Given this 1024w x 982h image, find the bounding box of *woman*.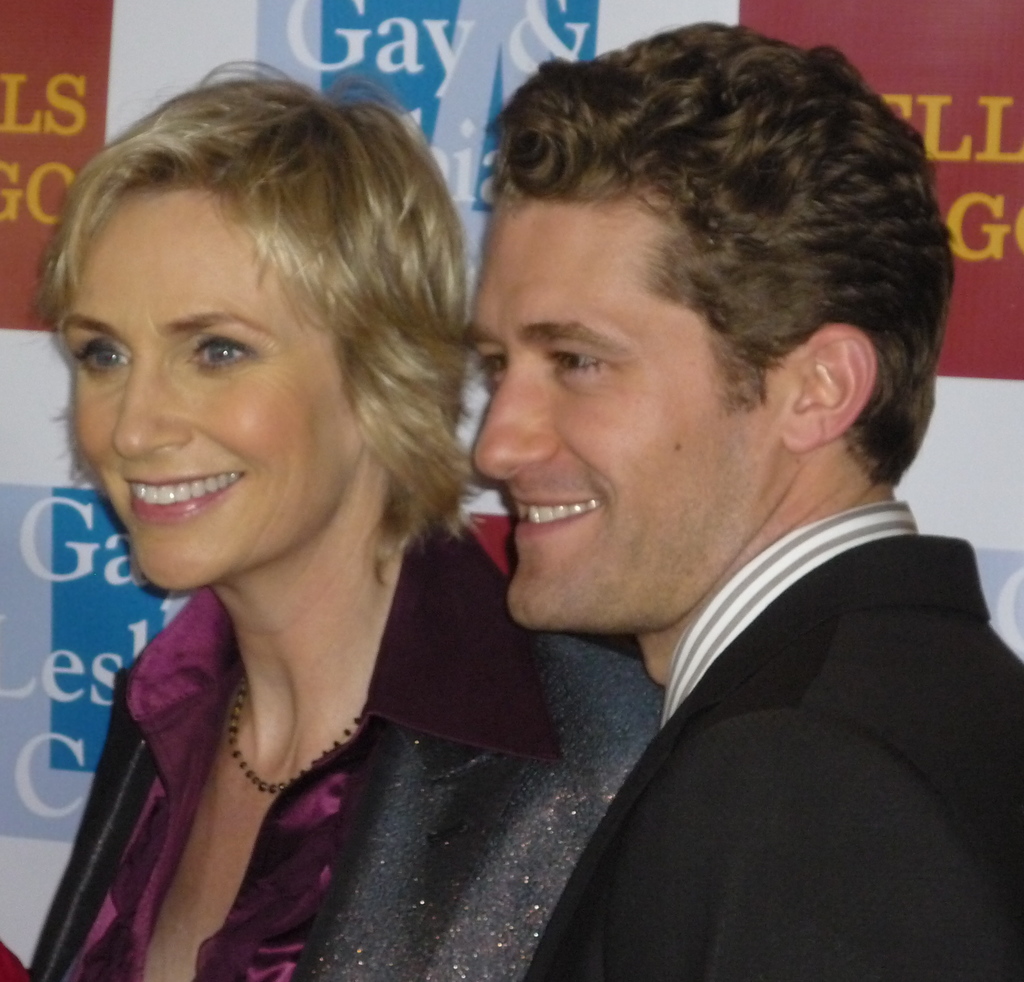
x1=93 y1=60 x2=794 y2=980.
